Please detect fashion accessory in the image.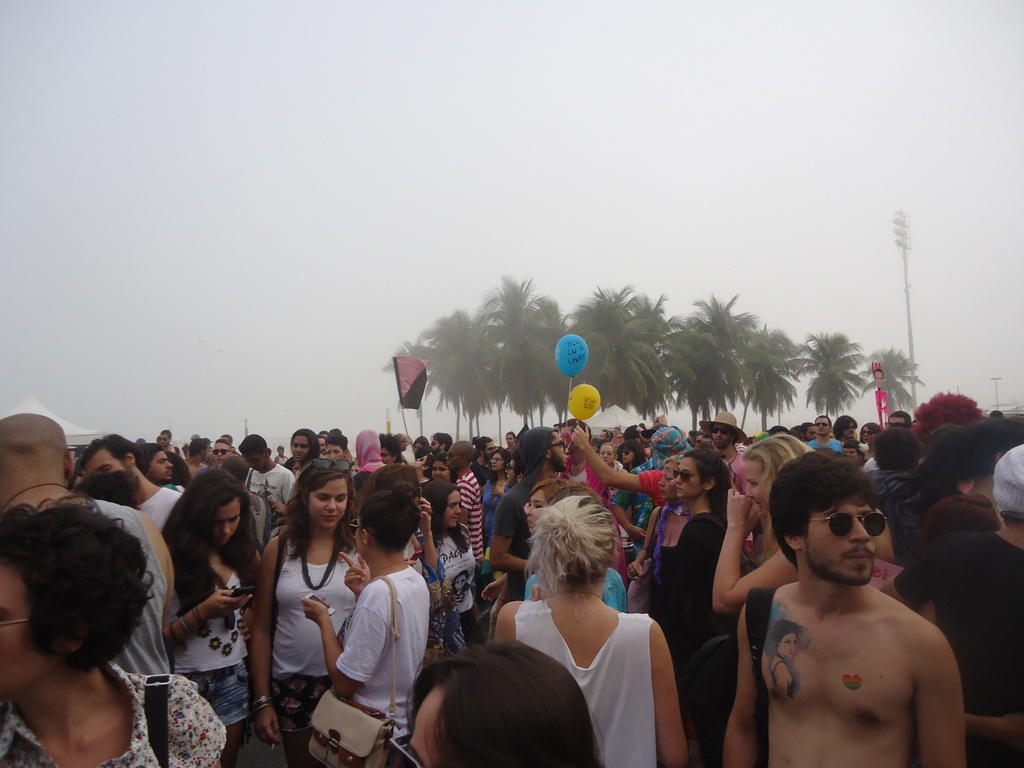
(left=551, top=438, right=564, bottom=452).
